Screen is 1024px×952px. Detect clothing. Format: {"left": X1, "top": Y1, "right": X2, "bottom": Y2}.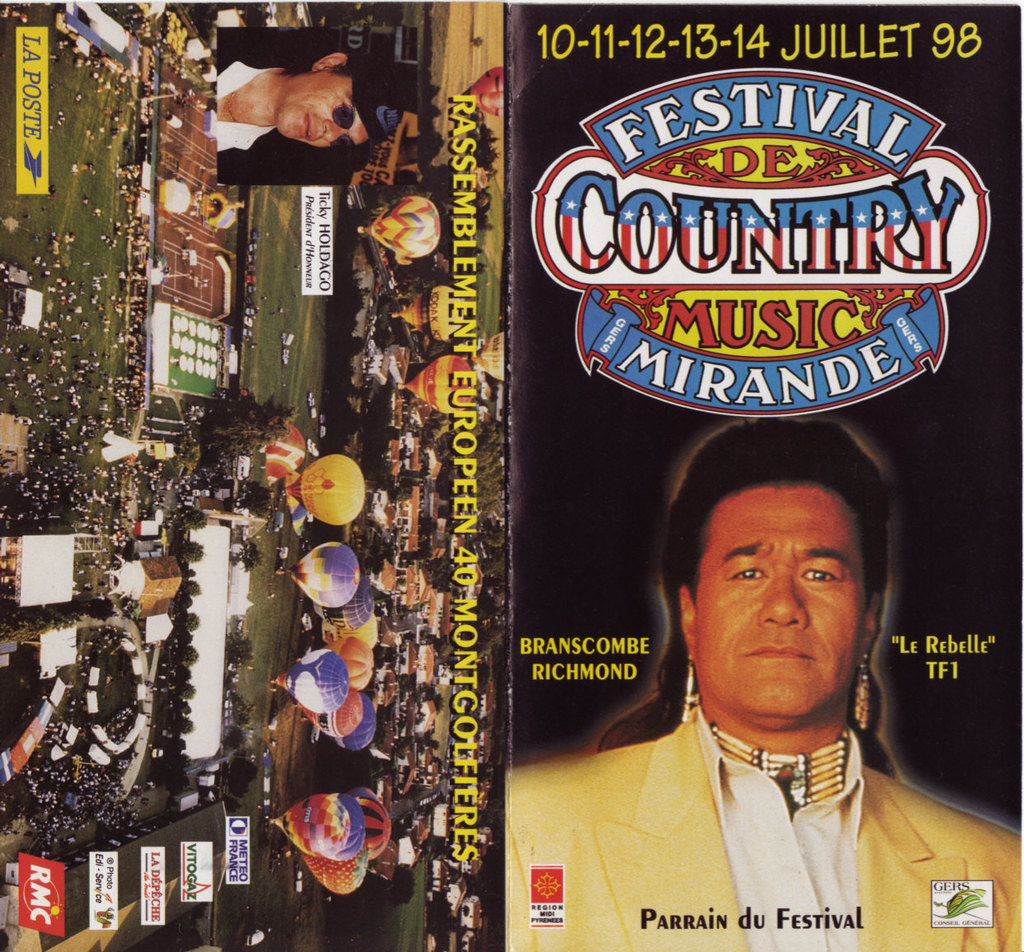
{"left": 216, "top": 27, "right": 292, "bottom": 186}.
